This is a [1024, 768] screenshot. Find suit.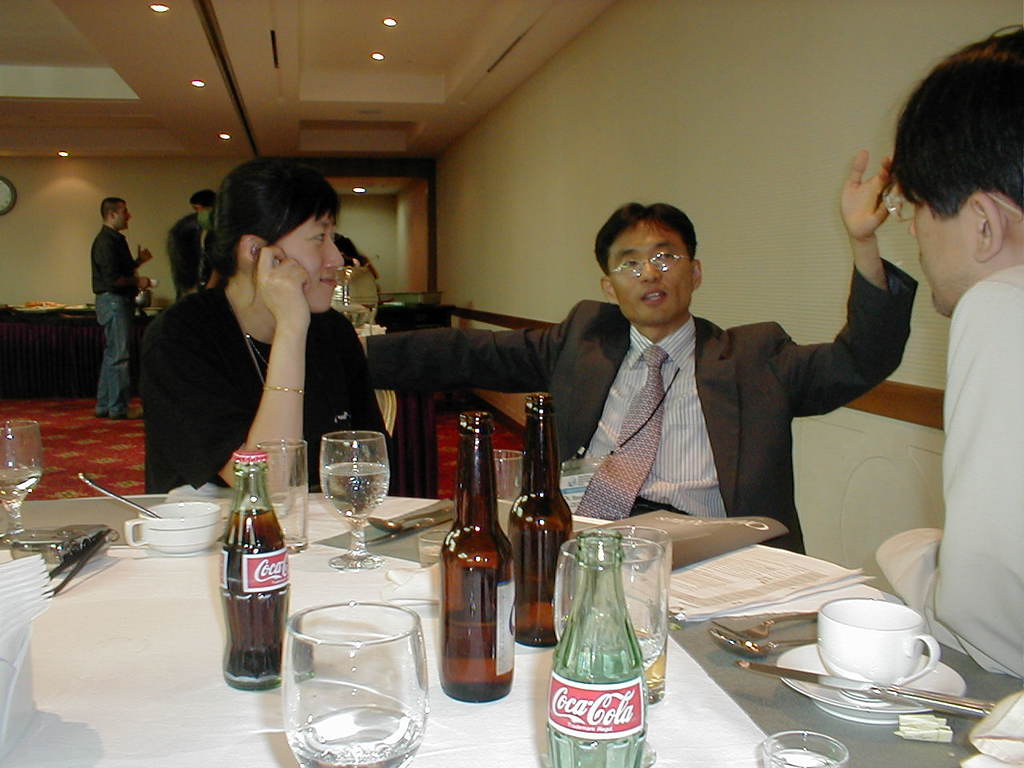
Bounding box: pyautogui.locateOnScreen(142, 205, 400, 510).
